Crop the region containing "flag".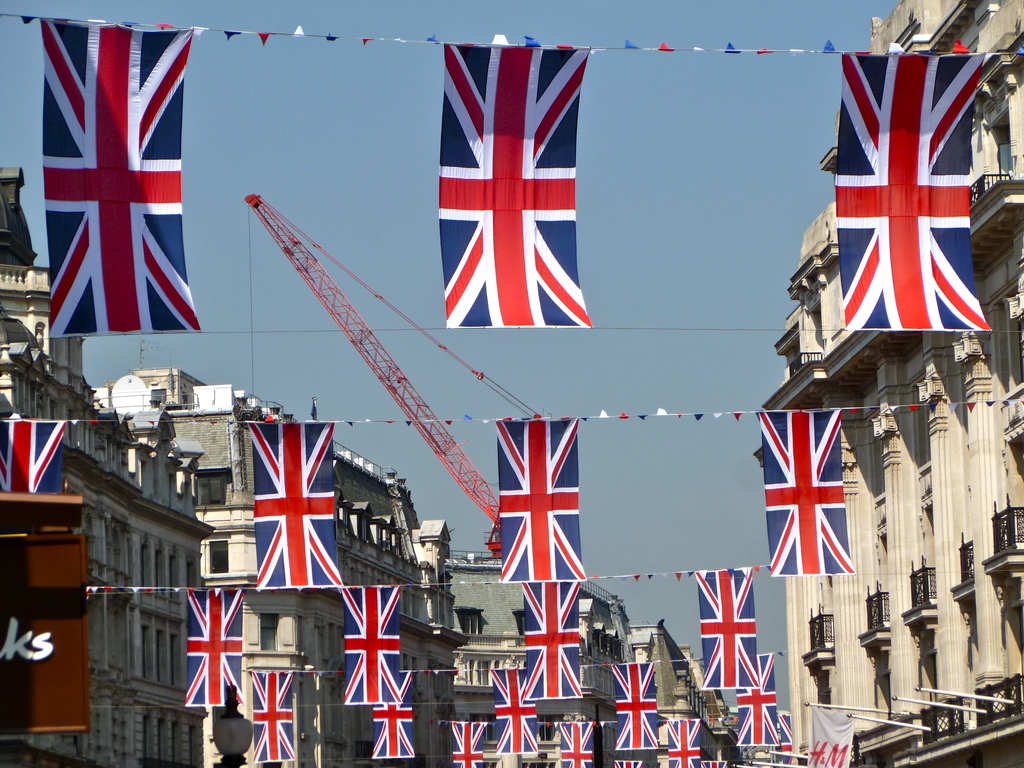
Crop region: 781,708,795,757.
